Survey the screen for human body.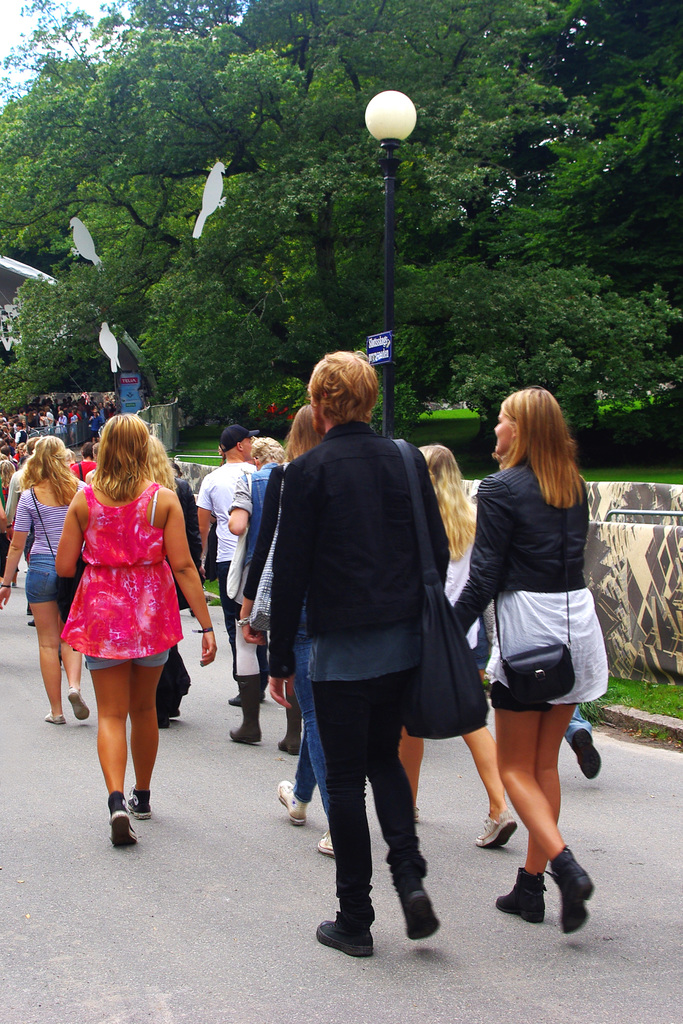
Survey found: select_region(1, 424, 94, 714).
